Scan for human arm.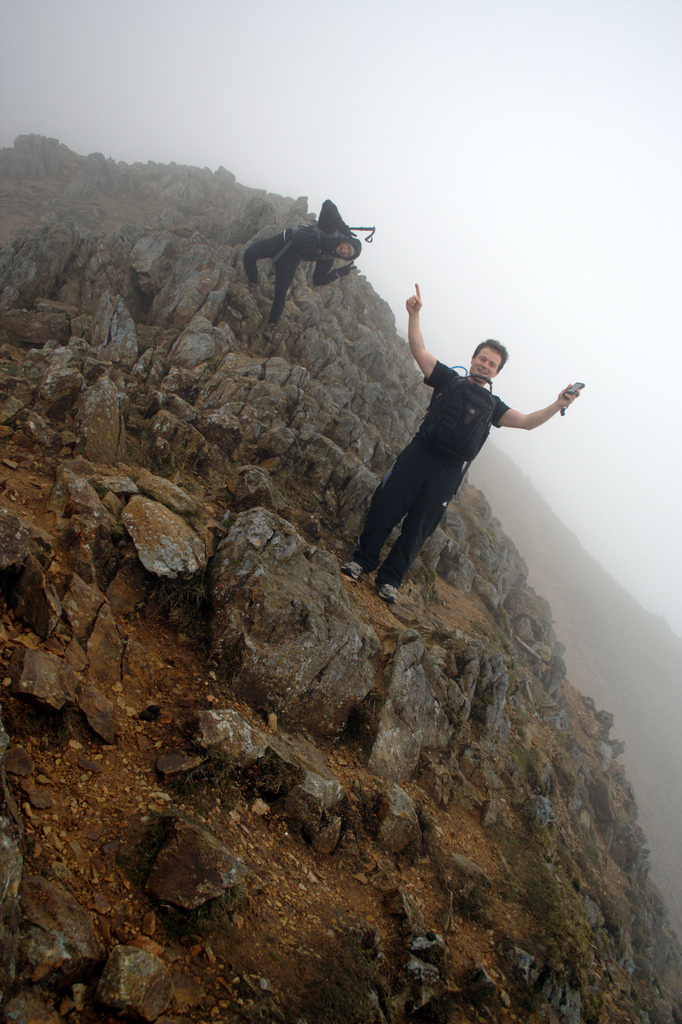
Scan result: x1=314 y1=252 x2=359 y2=287.
